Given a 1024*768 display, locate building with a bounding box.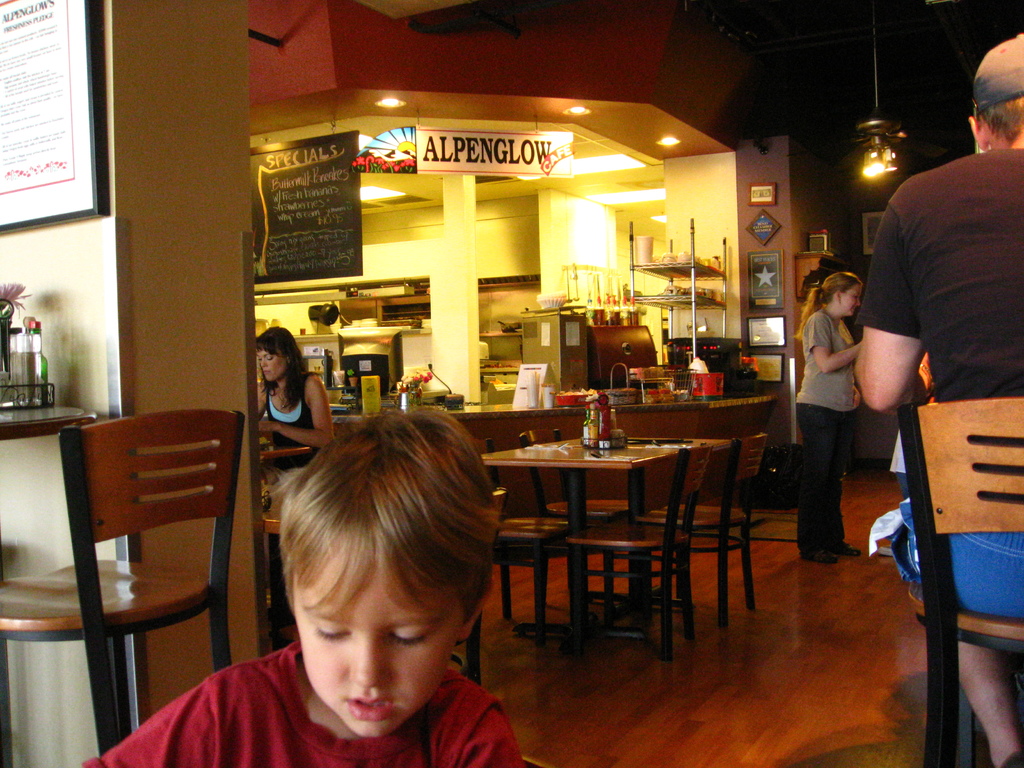
Located: 0 0 1023 767.
